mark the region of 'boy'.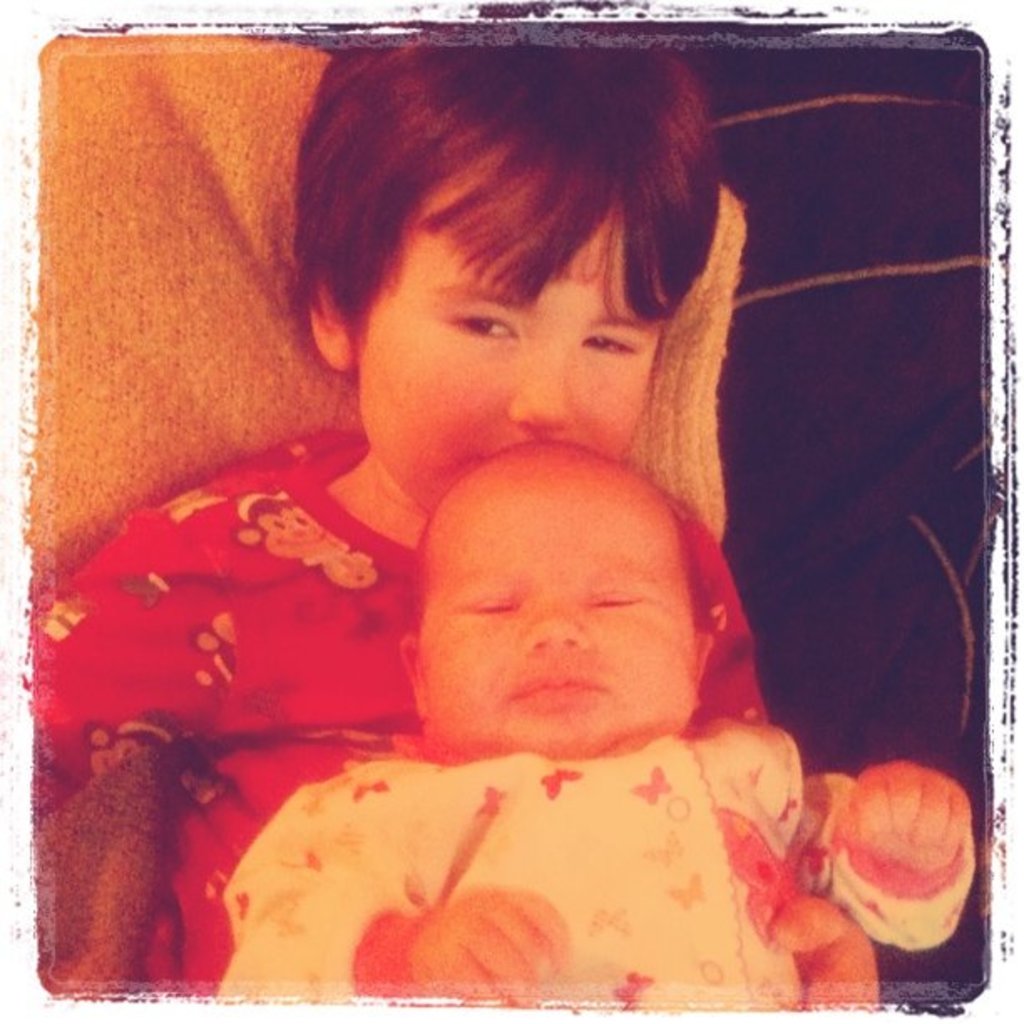
Region: box=[197, 438, 980, 1006].
